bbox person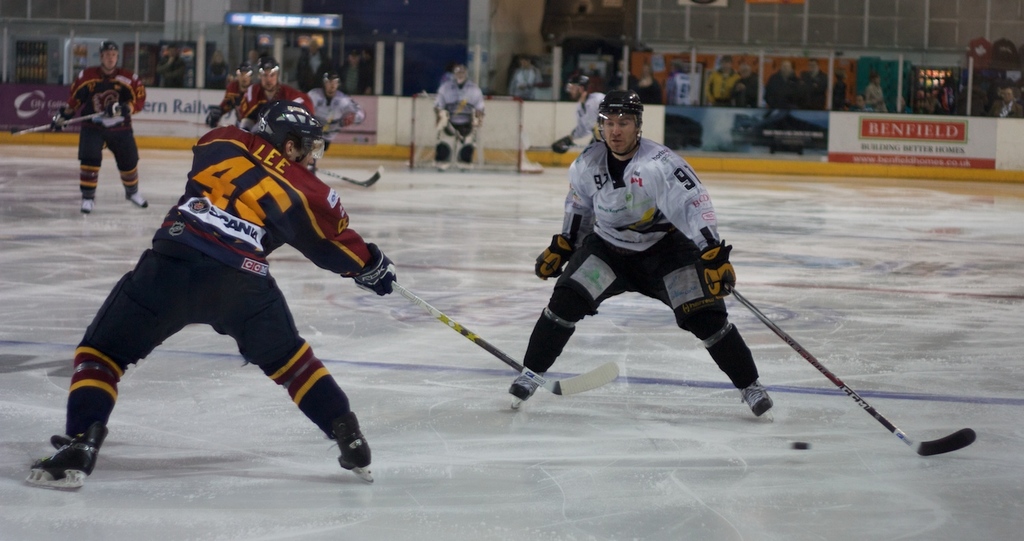
bbox=[226, 64, 296, 127]
